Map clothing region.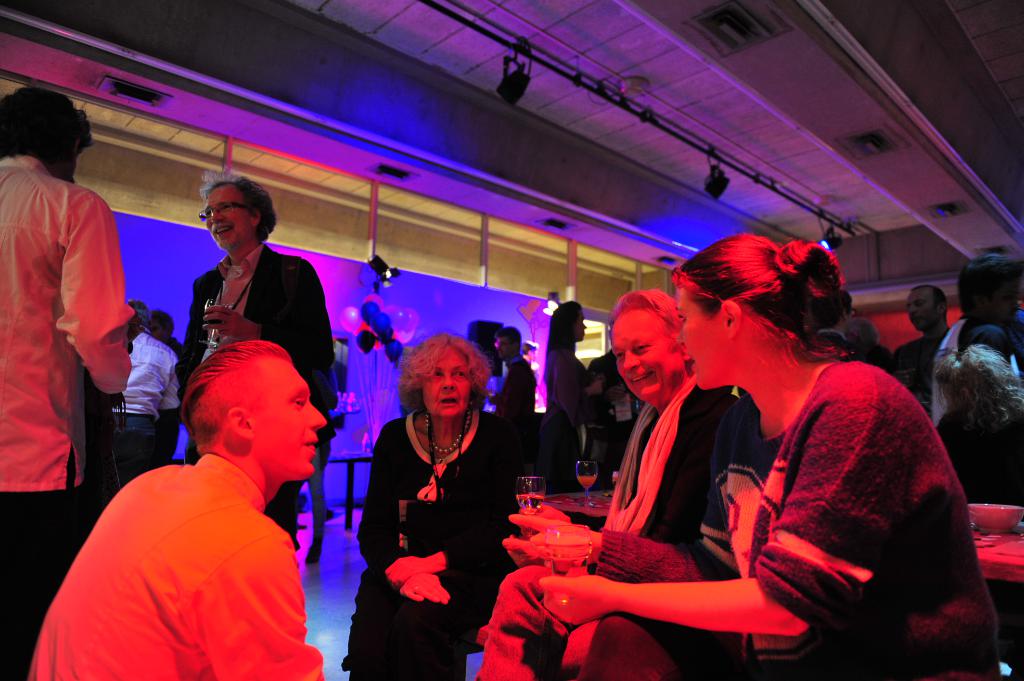
Mapped to [25,450,324,680].
